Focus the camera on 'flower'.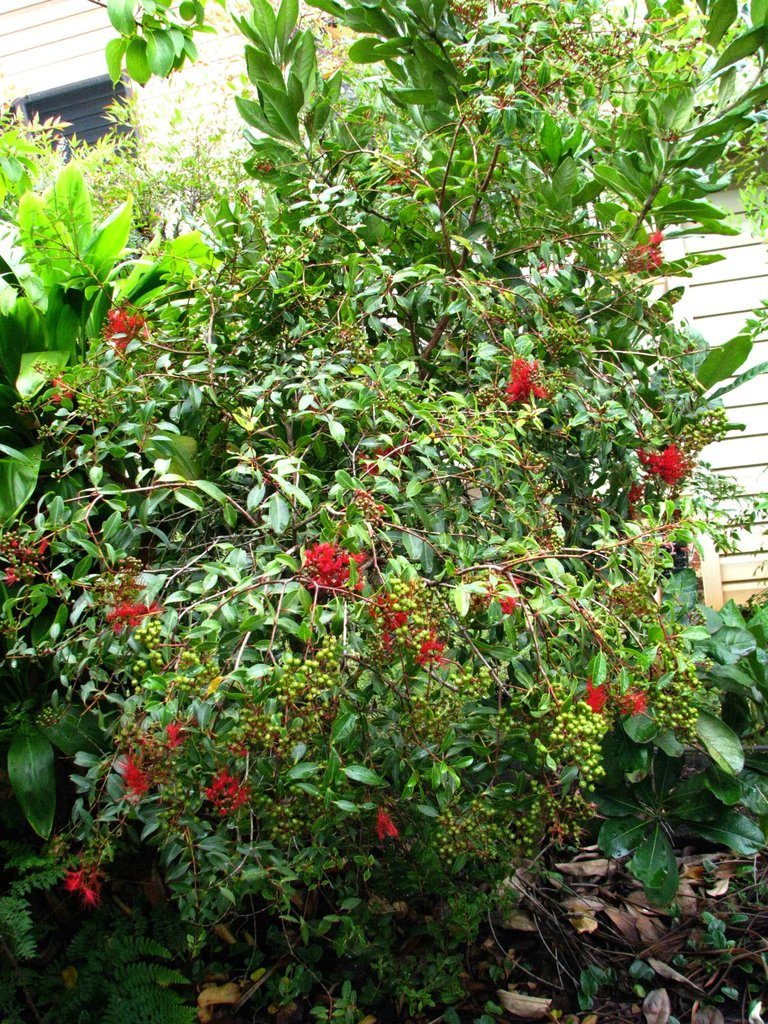
Focus region: crop(369, 586, 449, 660).
